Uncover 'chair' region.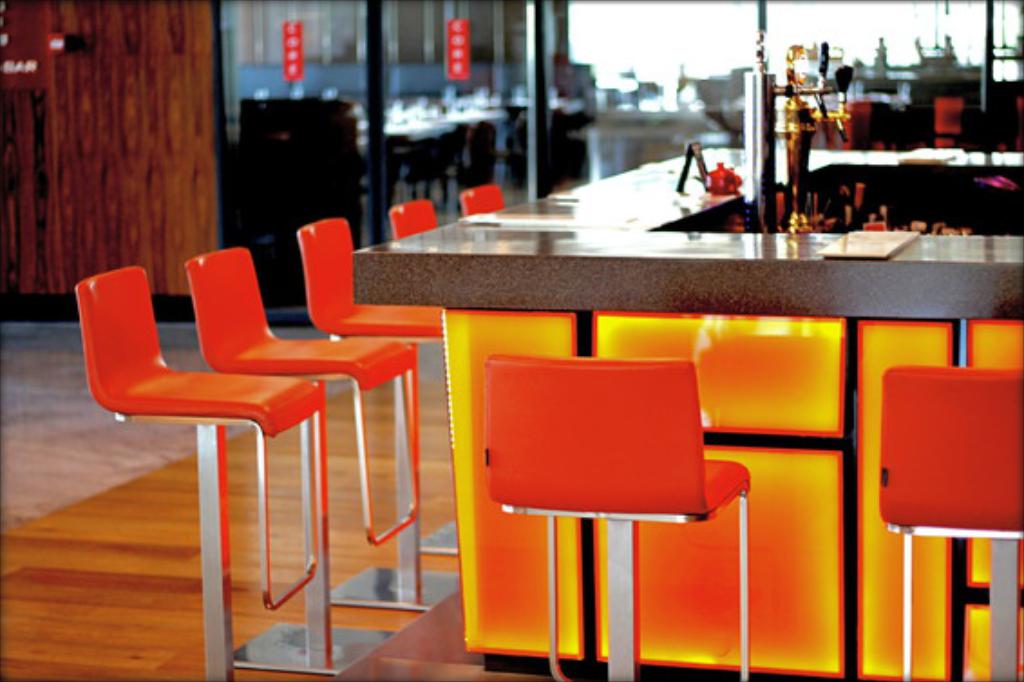
Uncovered: x1=877, y1=364, x2=1022, y2=680.
